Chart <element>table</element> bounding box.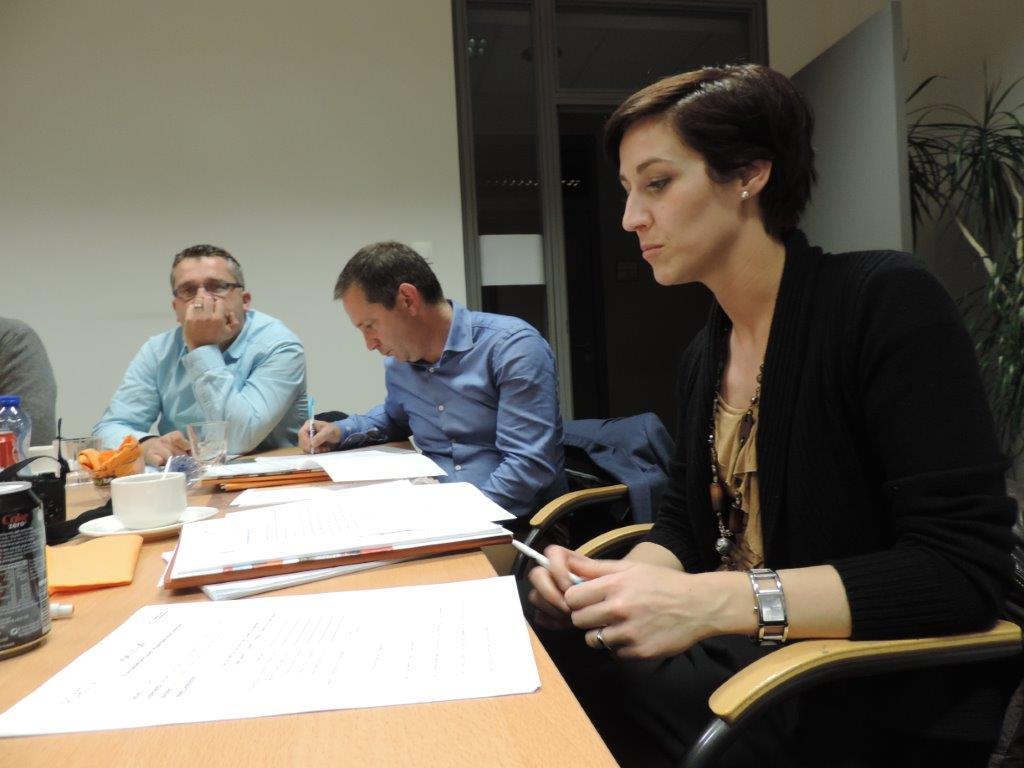
Charted: bbox=[0, 423, 597, 731].
